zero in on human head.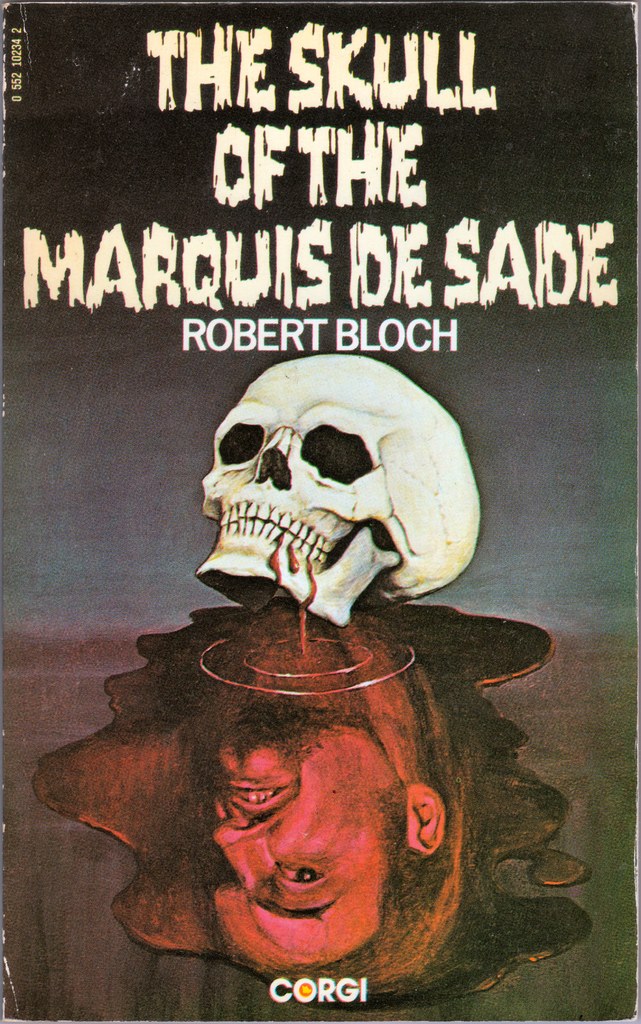
Zeroed in: (118,676,535,951).
